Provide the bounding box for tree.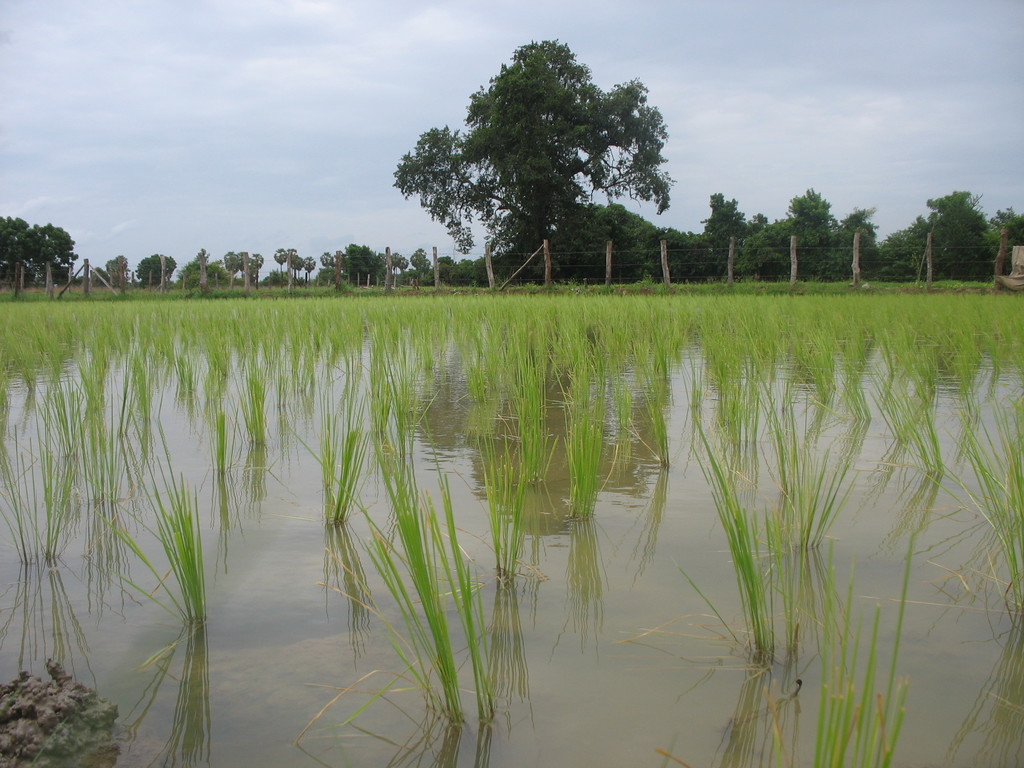
{"left": 0, "top": 214, "right": 26, "bottom": 284}.
